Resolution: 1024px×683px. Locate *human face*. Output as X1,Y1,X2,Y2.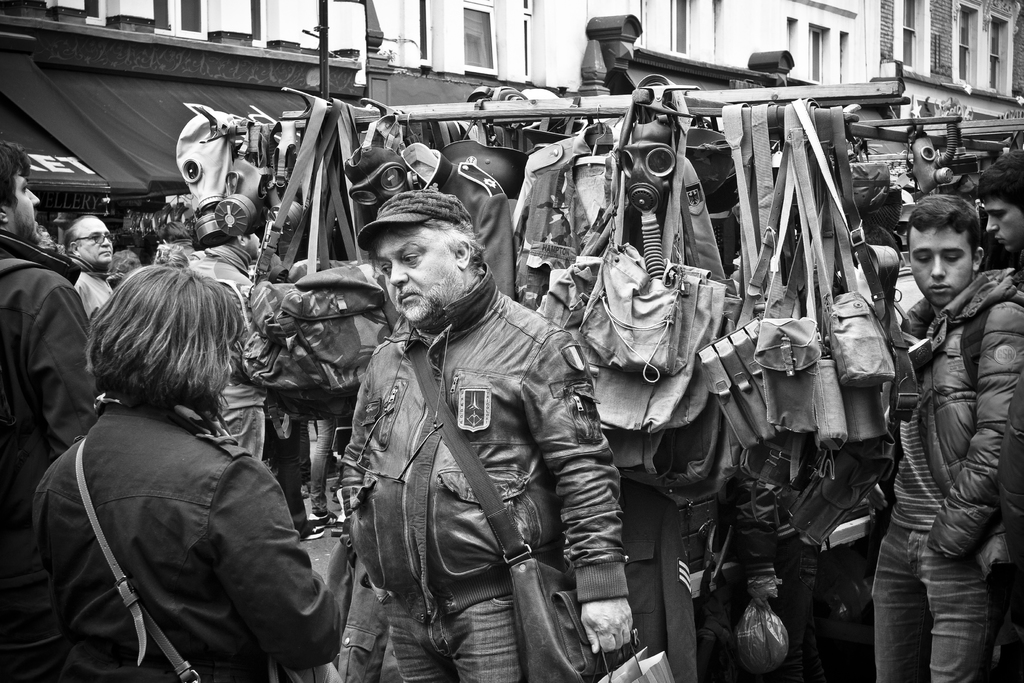
982,199,1023,254.
